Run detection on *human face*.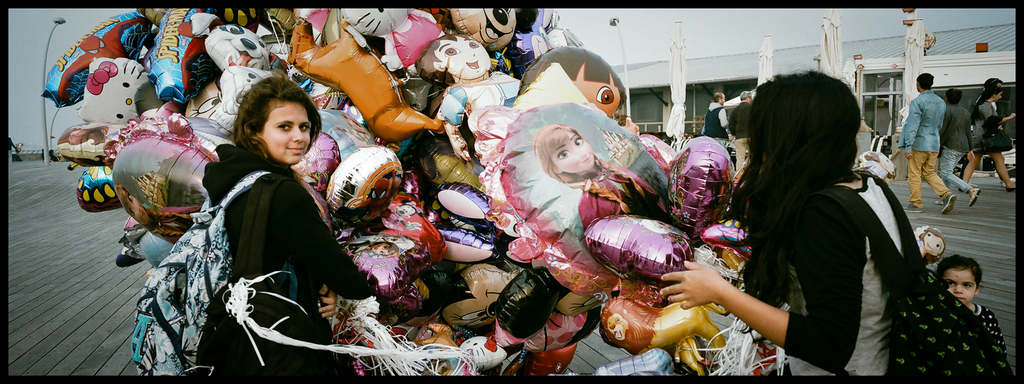
Result: {"x1": 941, "y1": 268, "x2": 971, "y2": 304}.
